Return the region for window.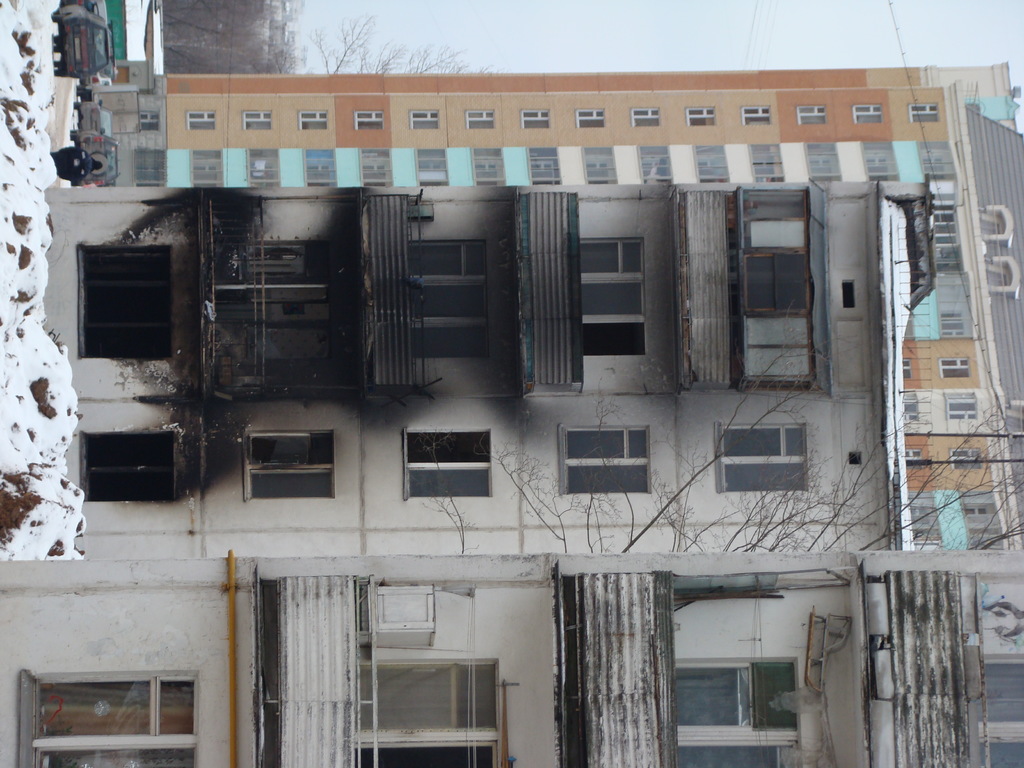
902:396:920:419.
